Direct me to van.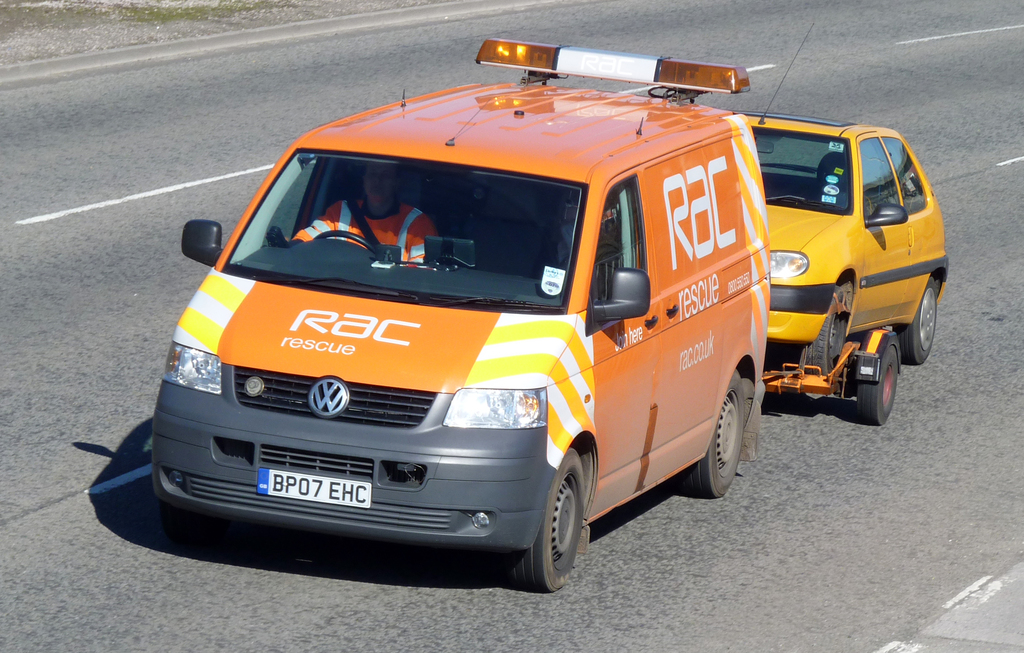
Direction: (152,36,776,596).
